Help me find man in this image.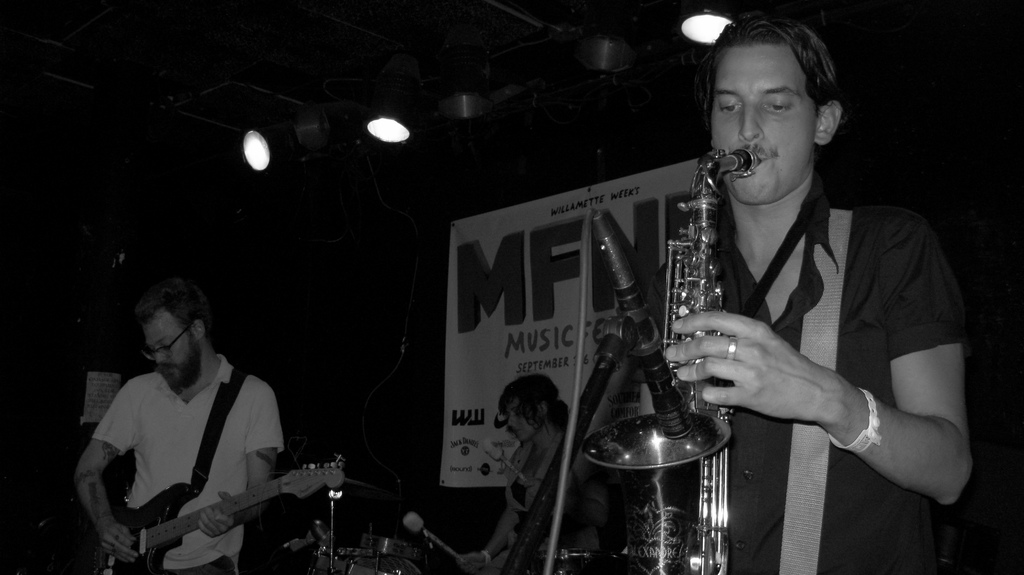
Found it: 65:261:306:574.
